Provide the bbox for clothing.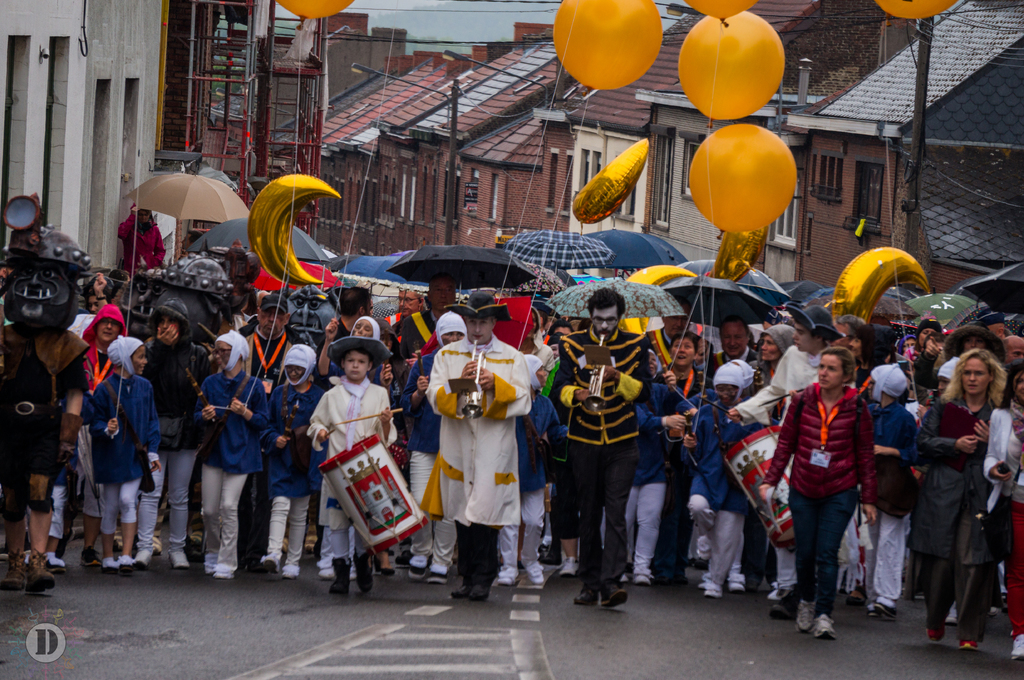
(x1=8, y1=210, x2=46, y2=257).
